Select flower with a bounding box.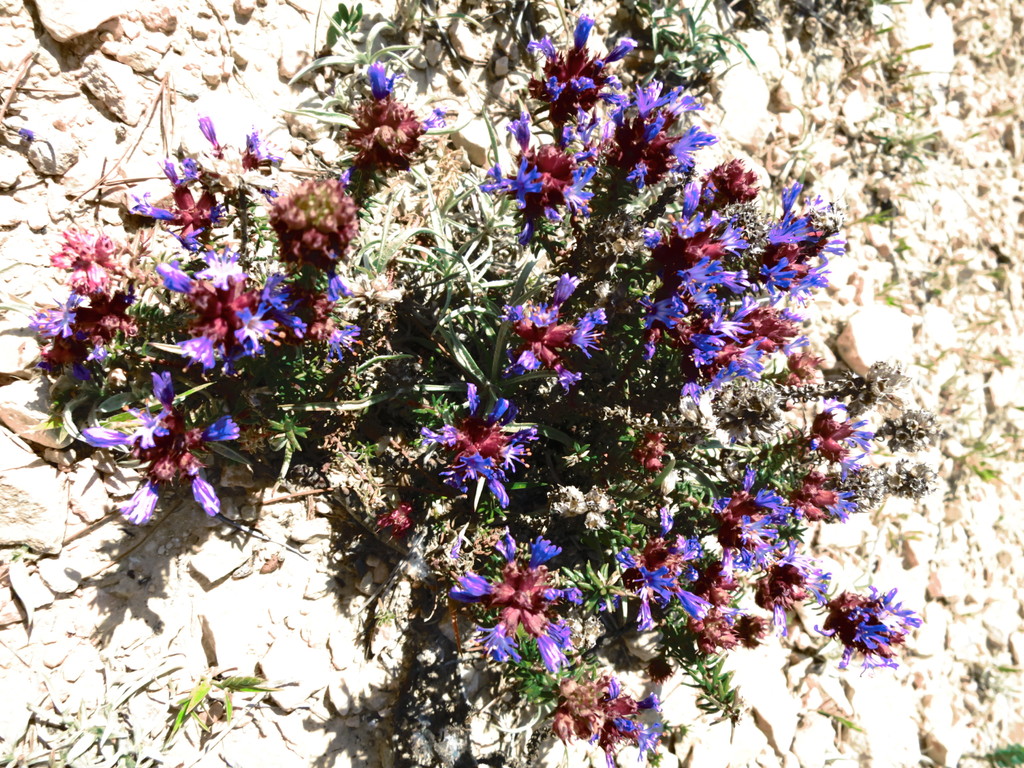
(826, 586, 921, 683).
